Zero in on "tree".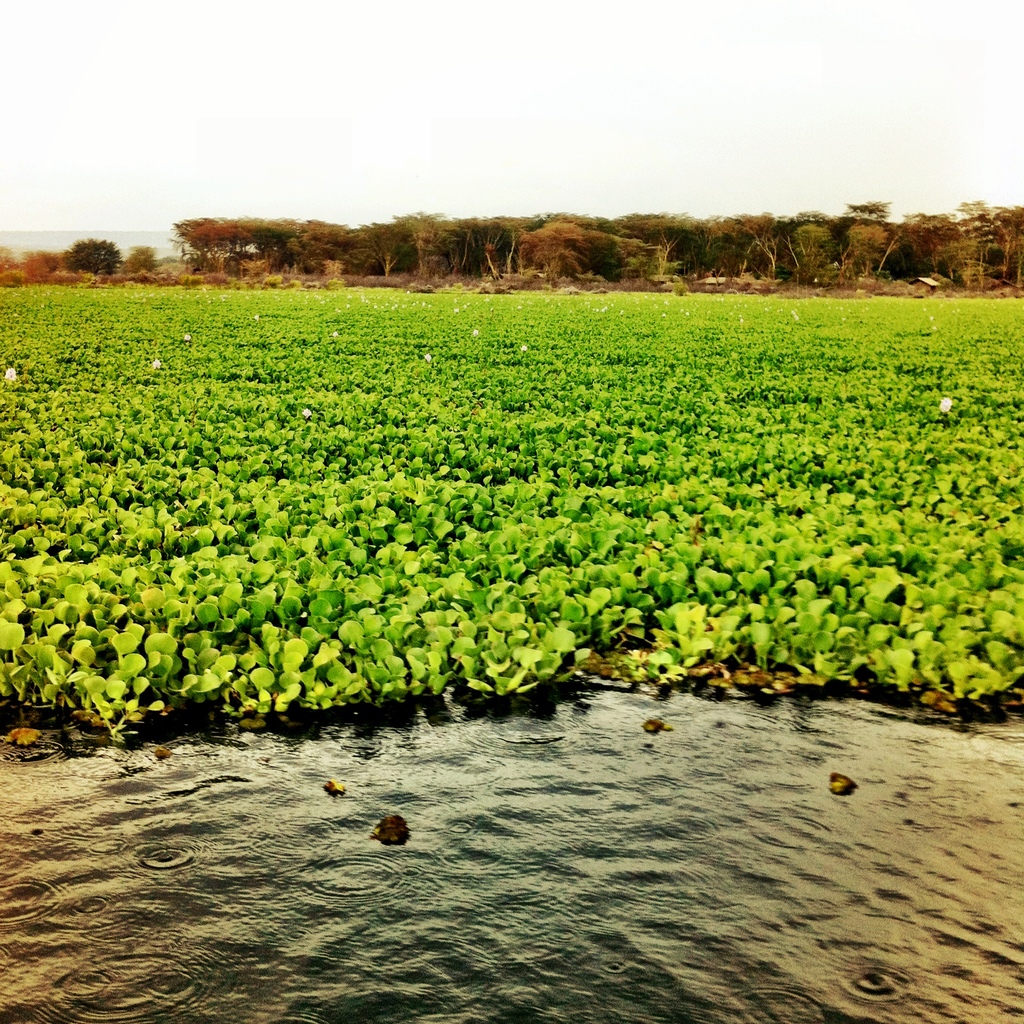
Zeroed in: bbox(849, 219, 889, 275).
